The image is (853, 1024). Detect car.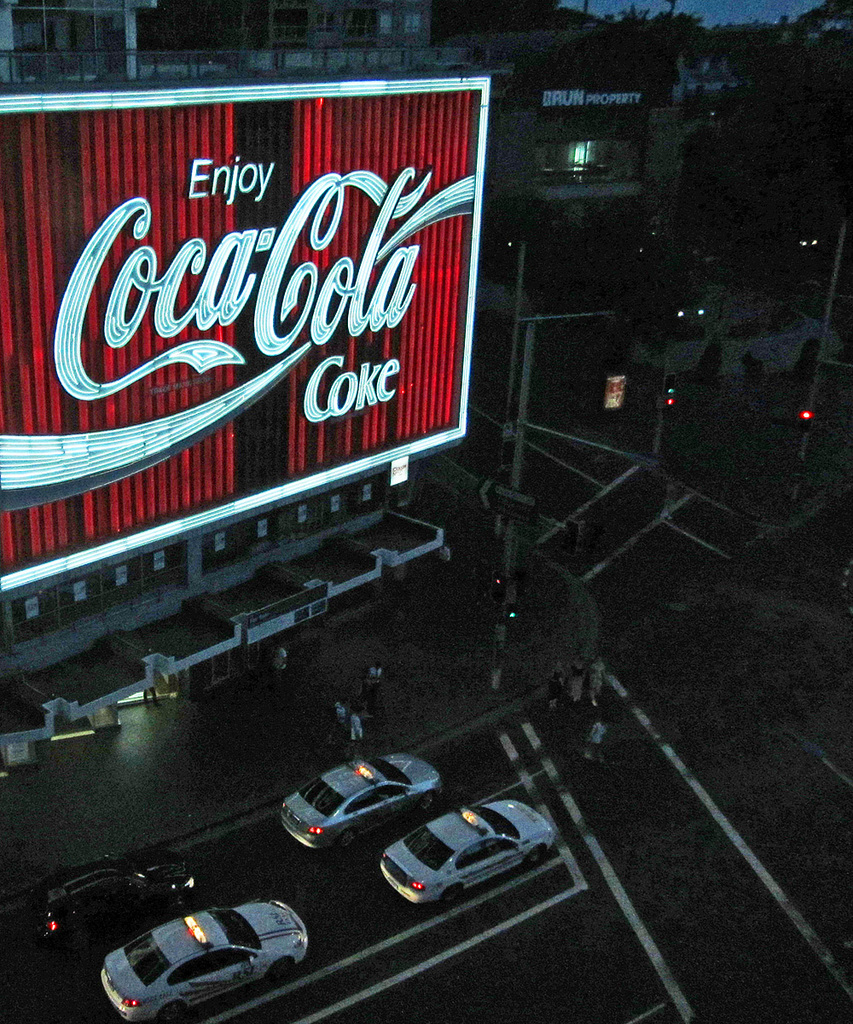
Detection: [46, 858, 205, 944].
